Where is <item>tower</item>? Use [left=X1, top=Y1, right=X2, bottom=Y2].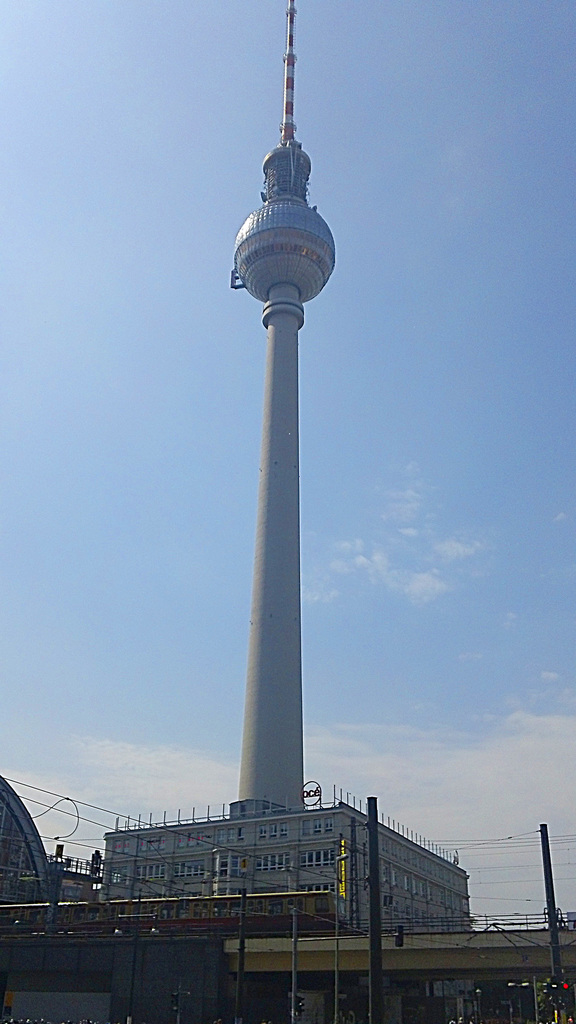
[left=234, top=0, right=336, bottom=810].
